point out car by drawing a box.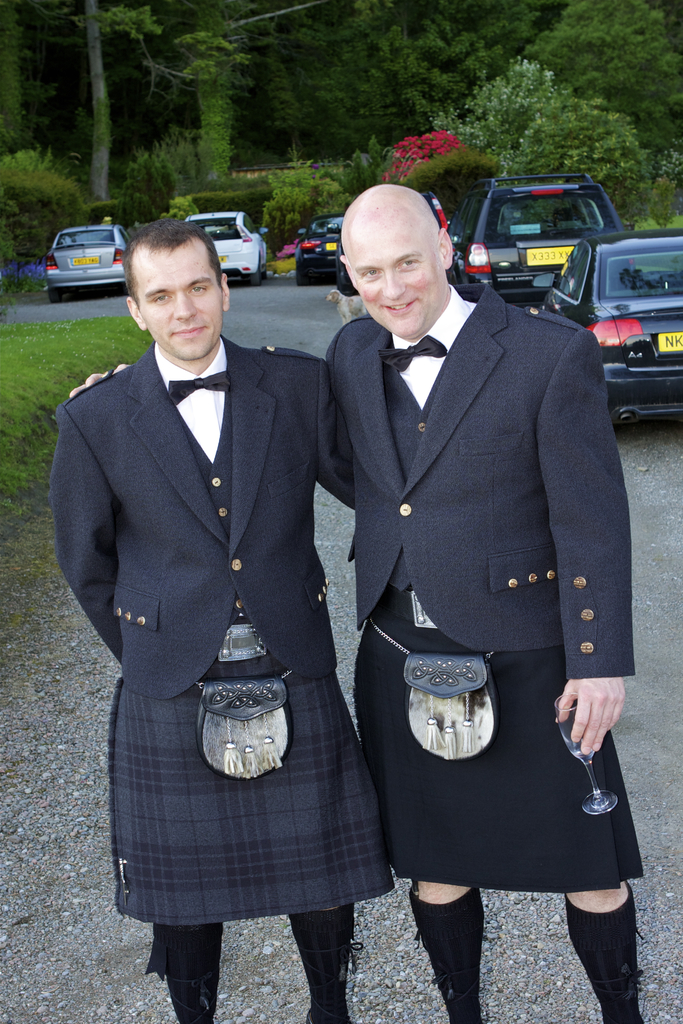
182,211,268,286.
